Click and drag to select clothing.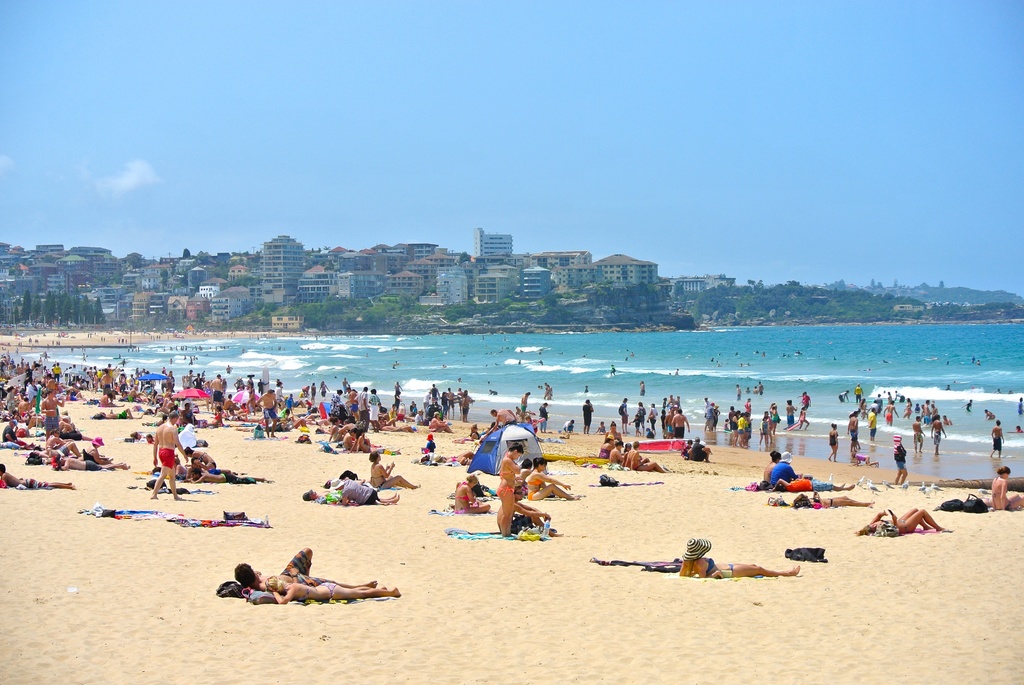
Selection: (x1=528, y1=486, x2=538, y2=500).
